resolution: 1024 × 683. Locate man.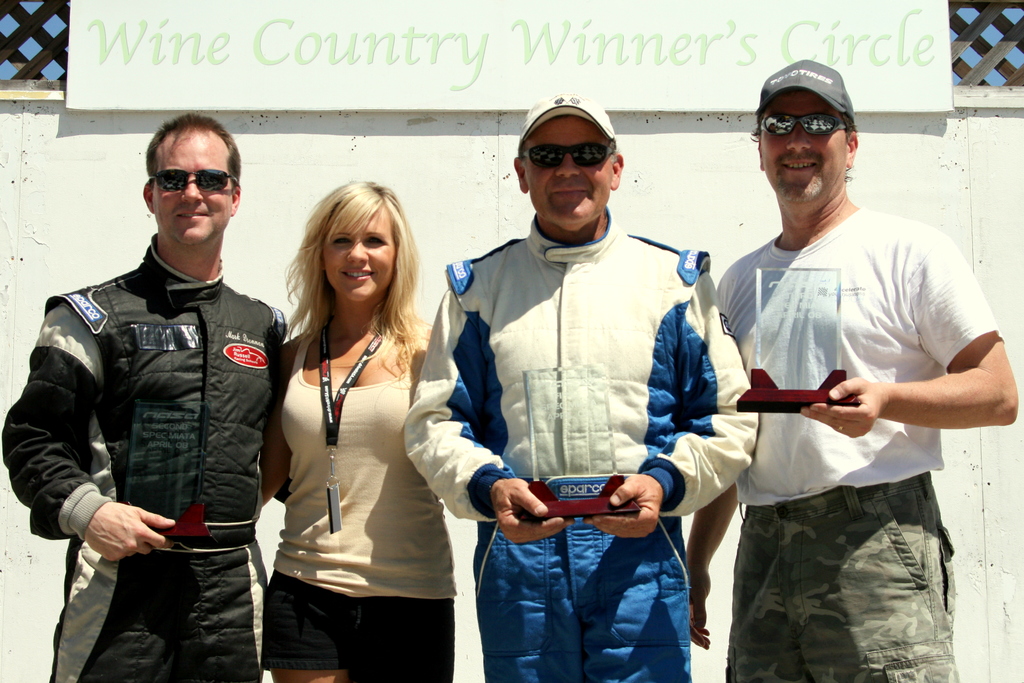
403:88:760:682.
